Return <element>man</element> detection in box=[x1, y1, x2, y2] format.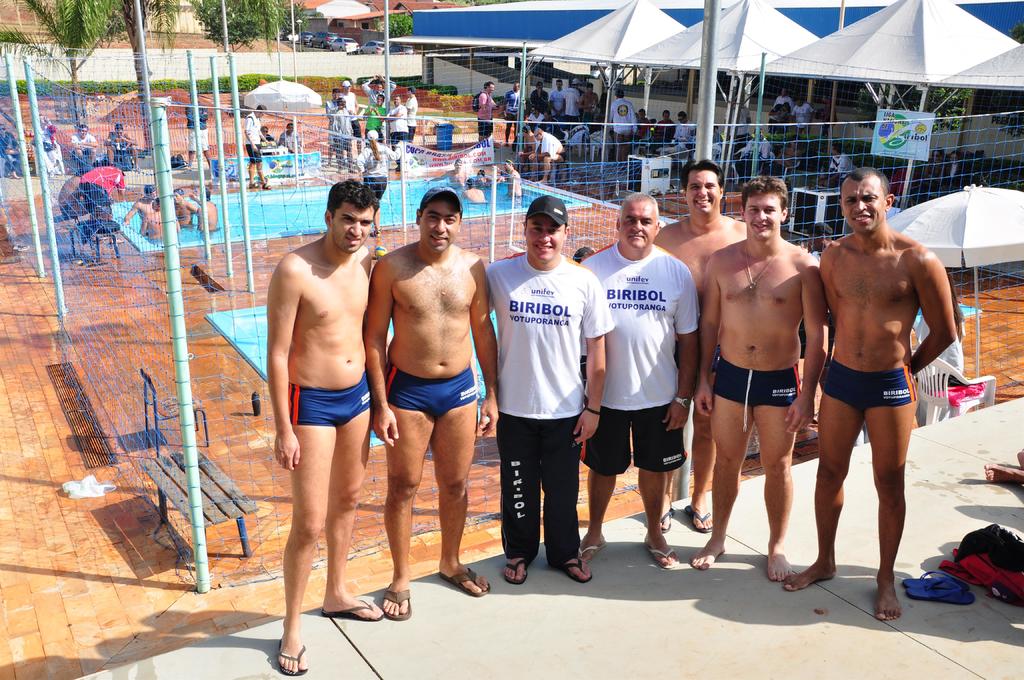
box=[360, 187, 496, 617].
